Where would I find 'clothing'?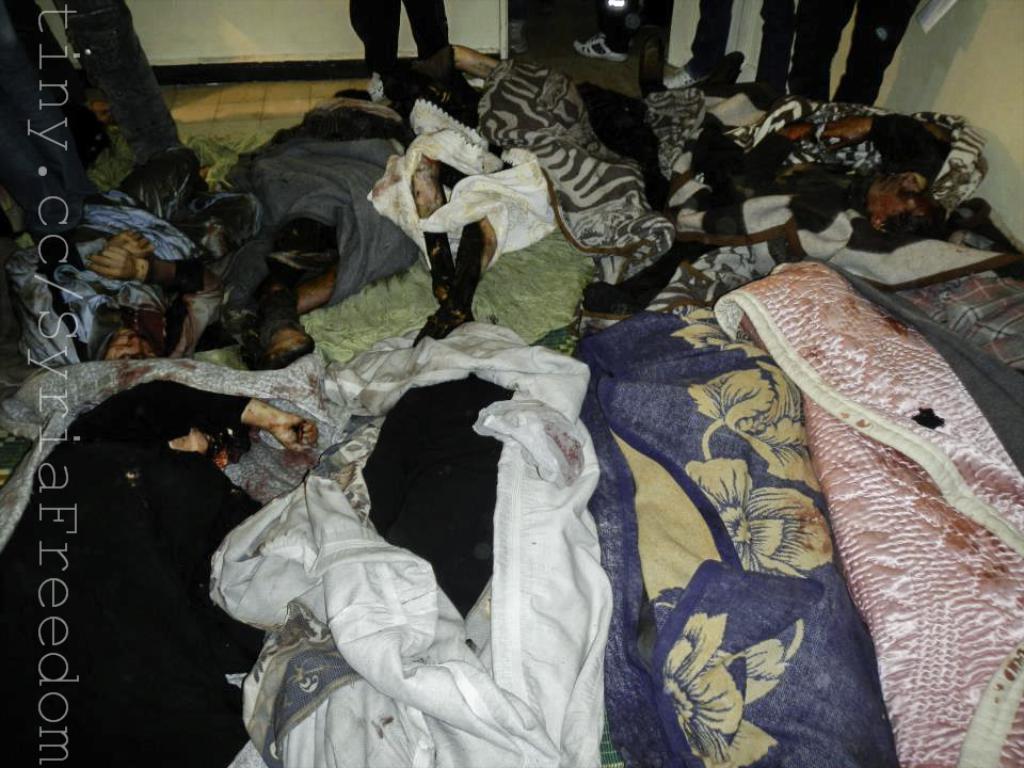
At BBox(793, 0, 923, 99).
